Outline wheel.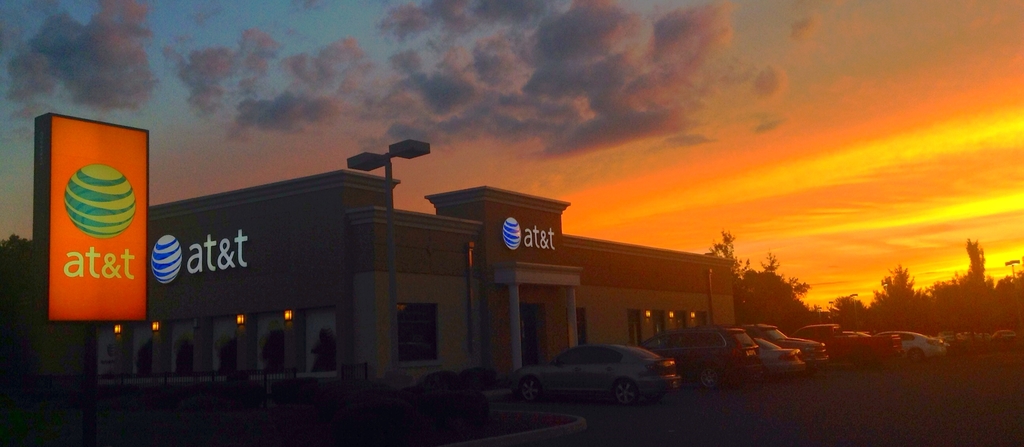
Outline: bbox=[609, 378, 639, 408].
